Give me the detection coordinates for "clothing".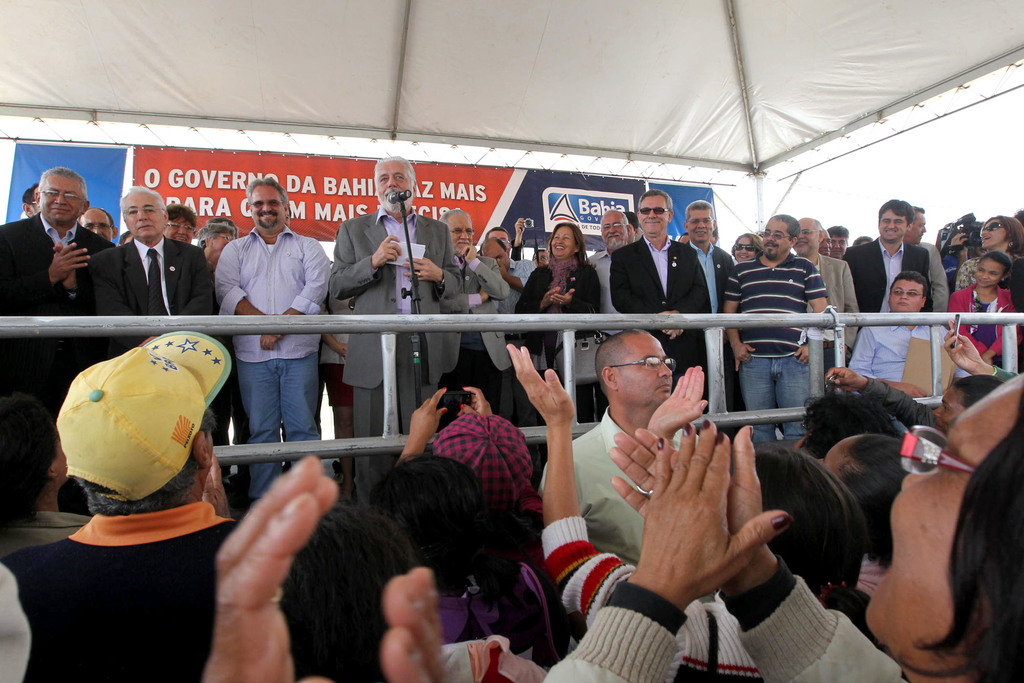
bbox=[609, 231, 712, 416].
